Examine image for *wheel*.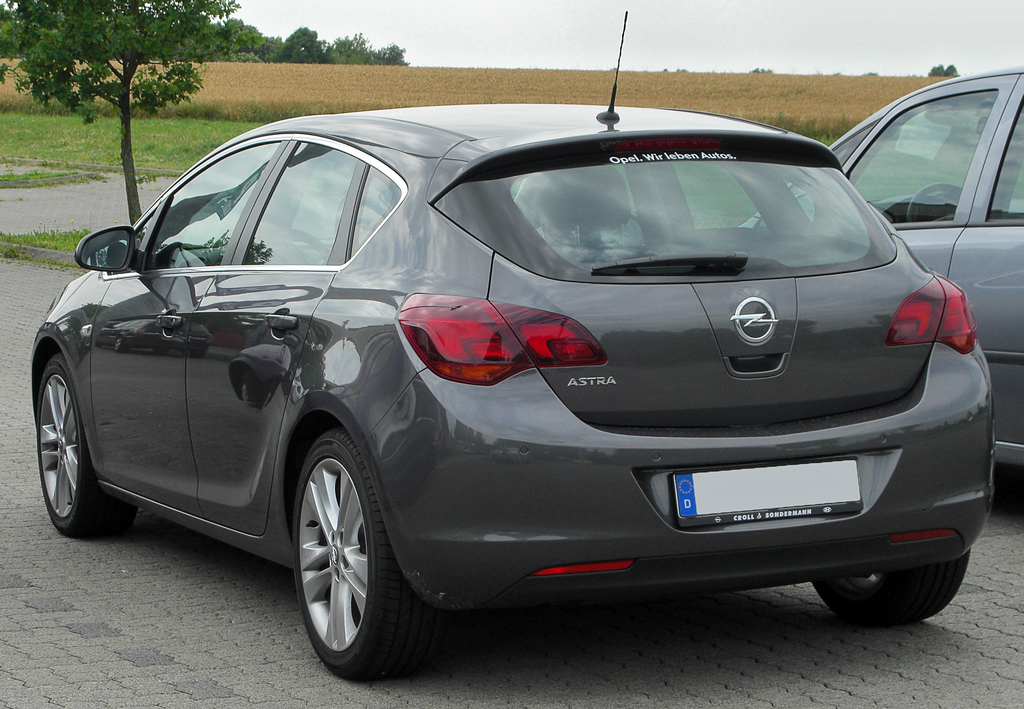
Examination result: bbox=(289, 427, 439, 681).
